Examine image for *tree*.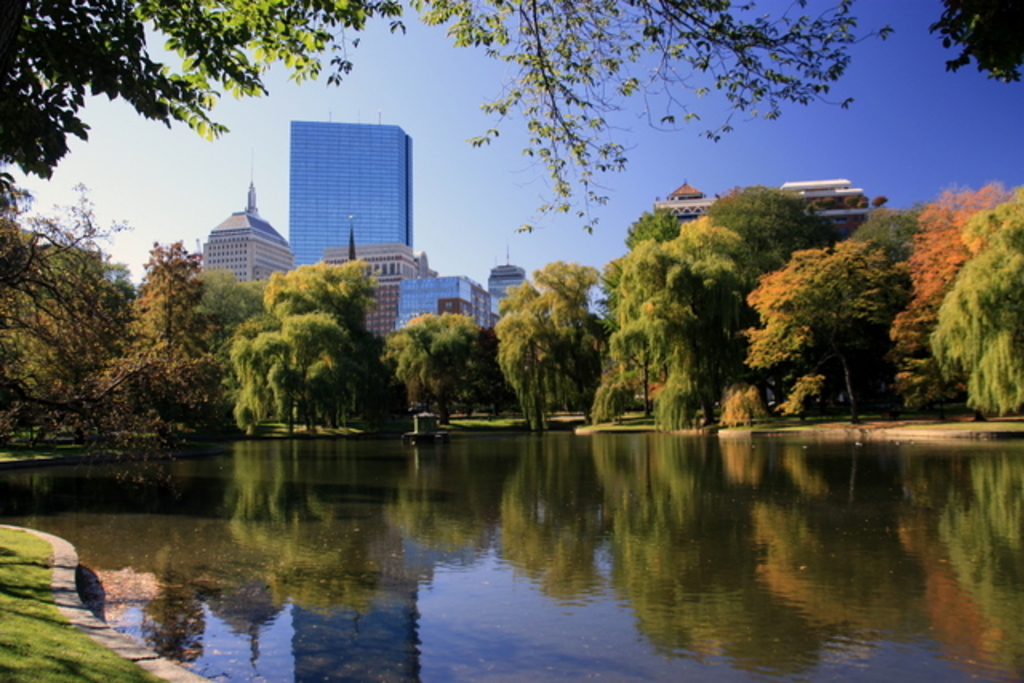
Examination result: {"left": 419, "top": 0, "right": 885, "bottom": 234}.
